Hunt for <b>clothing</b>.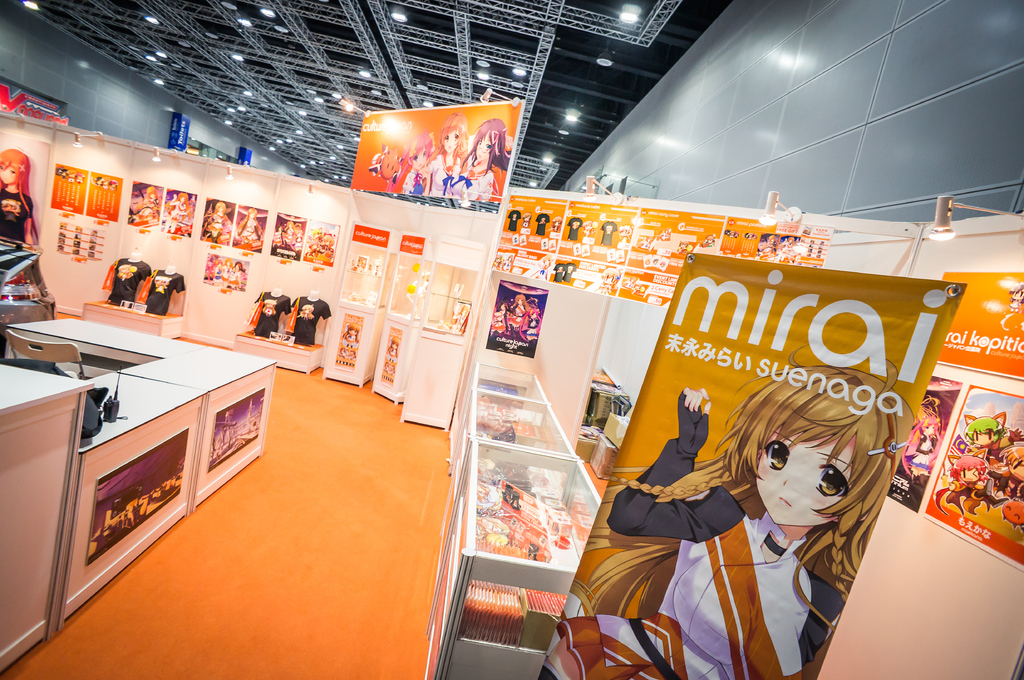
Hunted down at {"x1": 105, "y1": 260, "x2": 147, "y2": 297}.
